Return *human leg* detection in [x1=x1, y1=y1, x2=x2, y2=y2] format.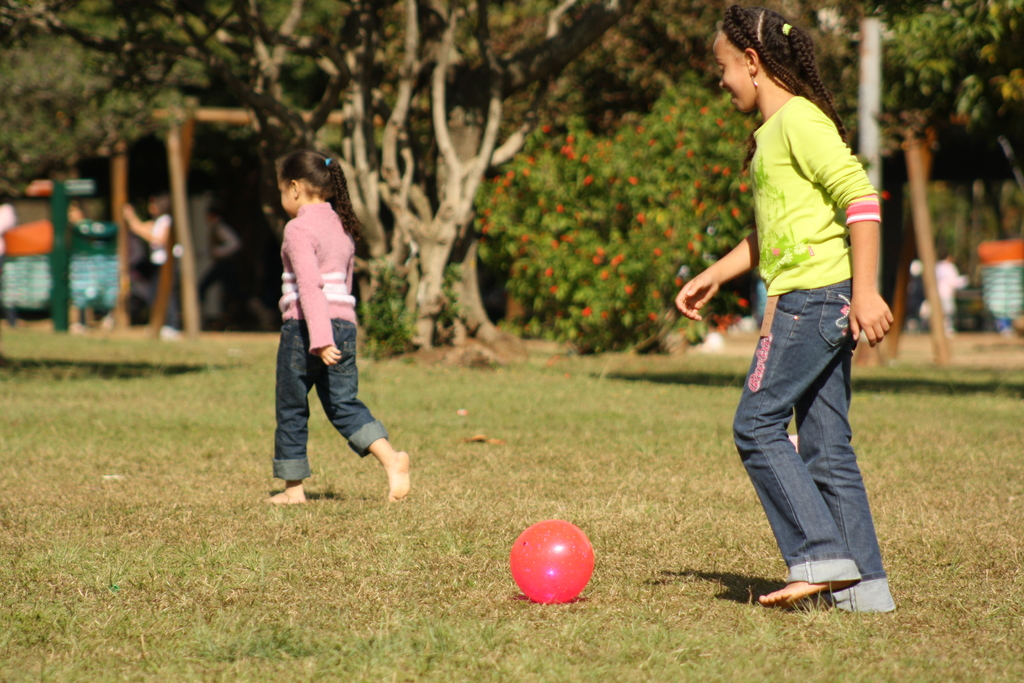
[x1=732, y1=276, x2=863, y2=599].
